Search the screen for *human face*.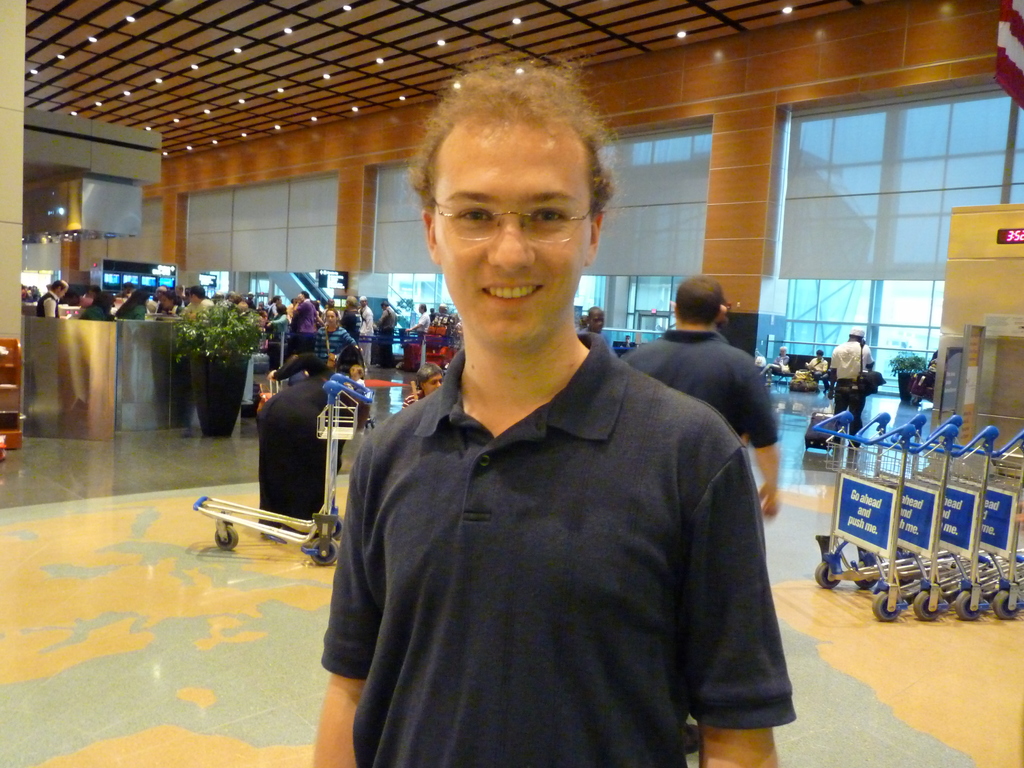
Found at bbox=(424, 371, 444, 396).
